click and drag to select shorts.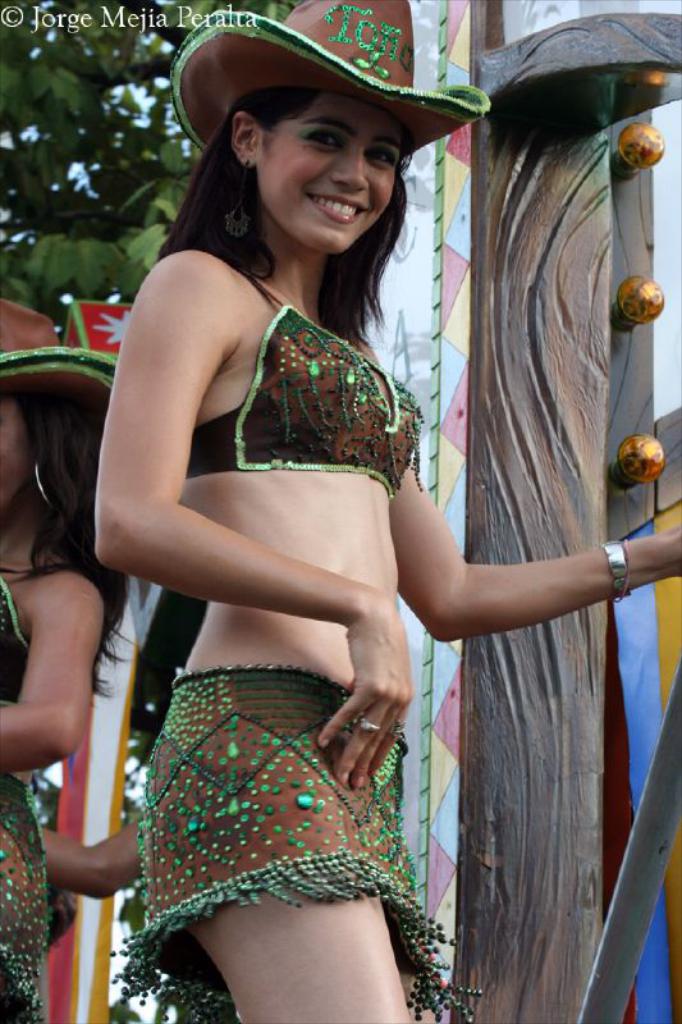
Selection: region(0, 788, 52, 1023).
